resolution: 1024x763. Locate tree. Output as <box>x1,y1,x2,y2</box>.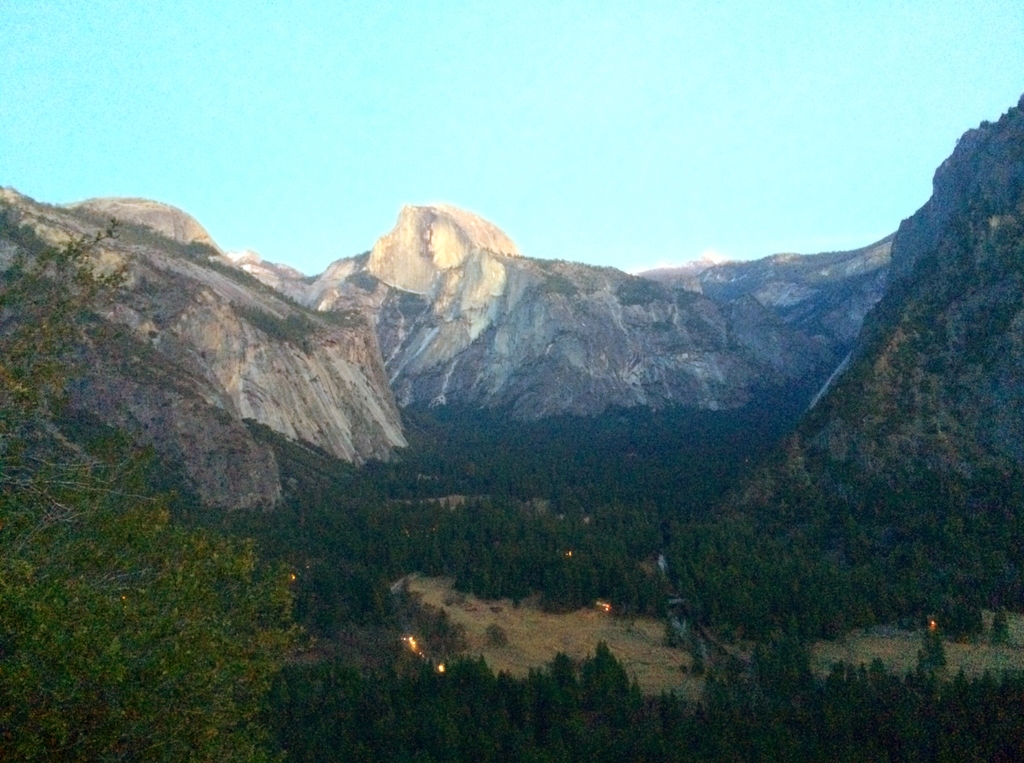
<box>372,652,418,762</box>.
